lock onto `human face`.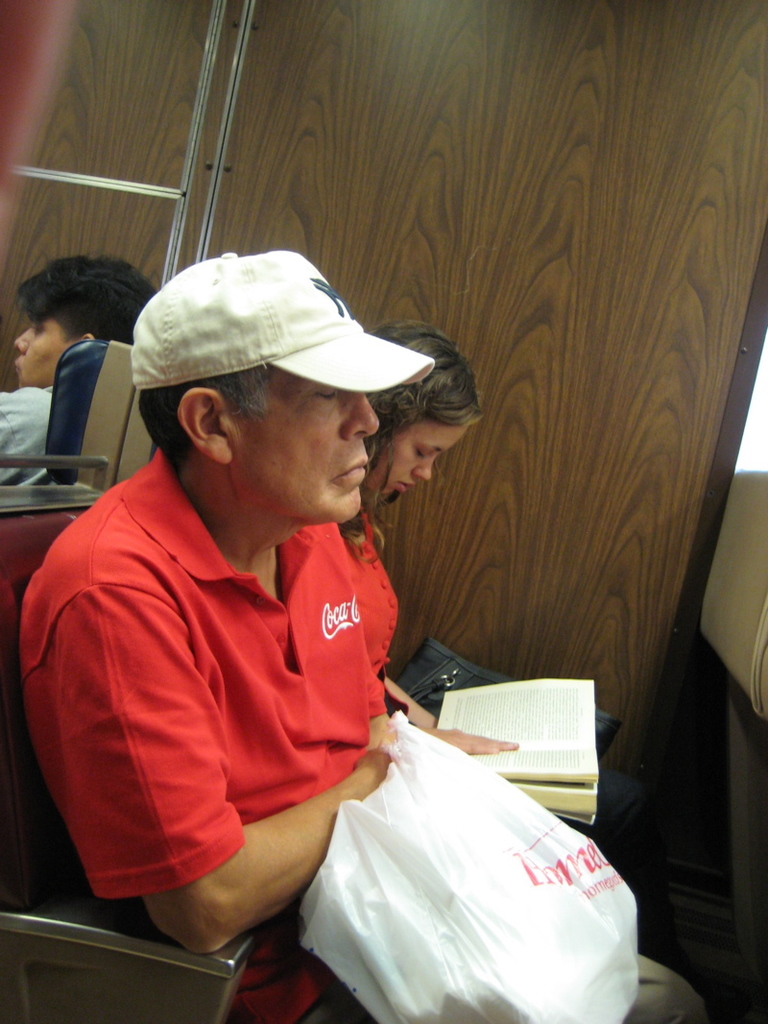
Locked: Rect(372, 396, 461, 498).
